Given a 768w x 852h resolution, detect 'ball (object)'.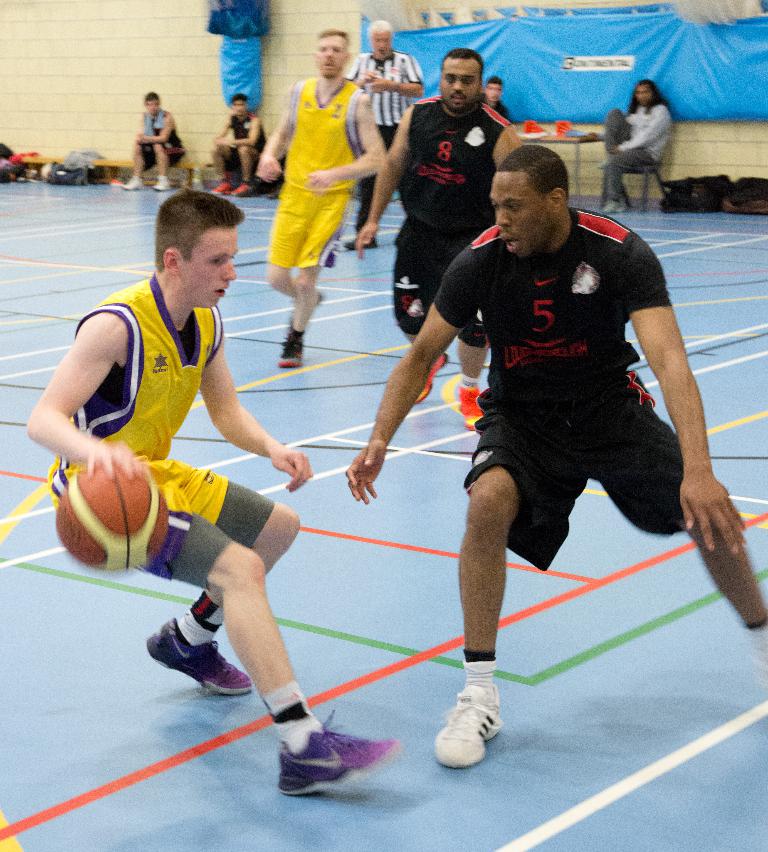
locate(56, 465, 170, 575).
